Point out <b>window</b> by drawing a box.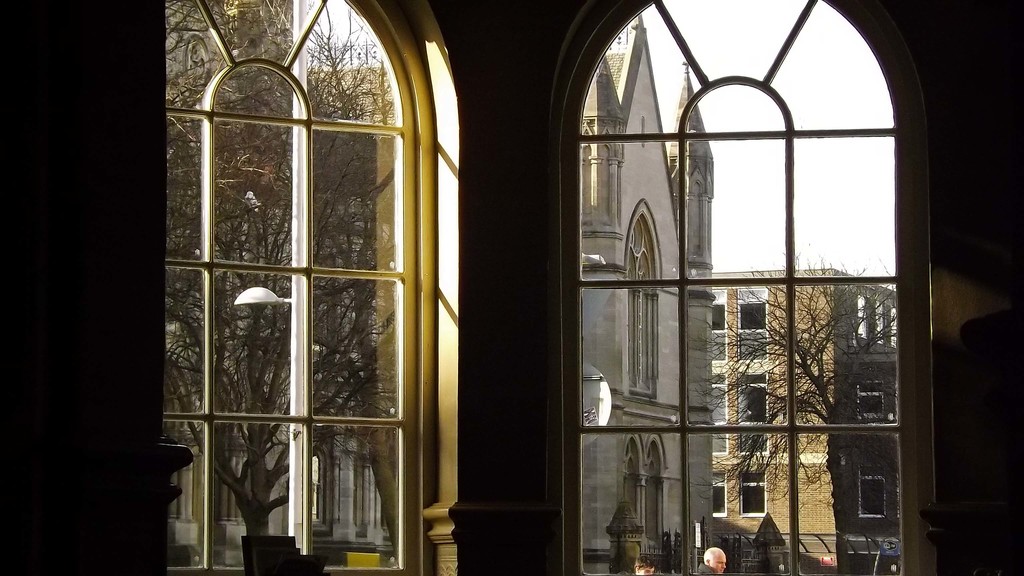
[860, 474, 889, 519].
